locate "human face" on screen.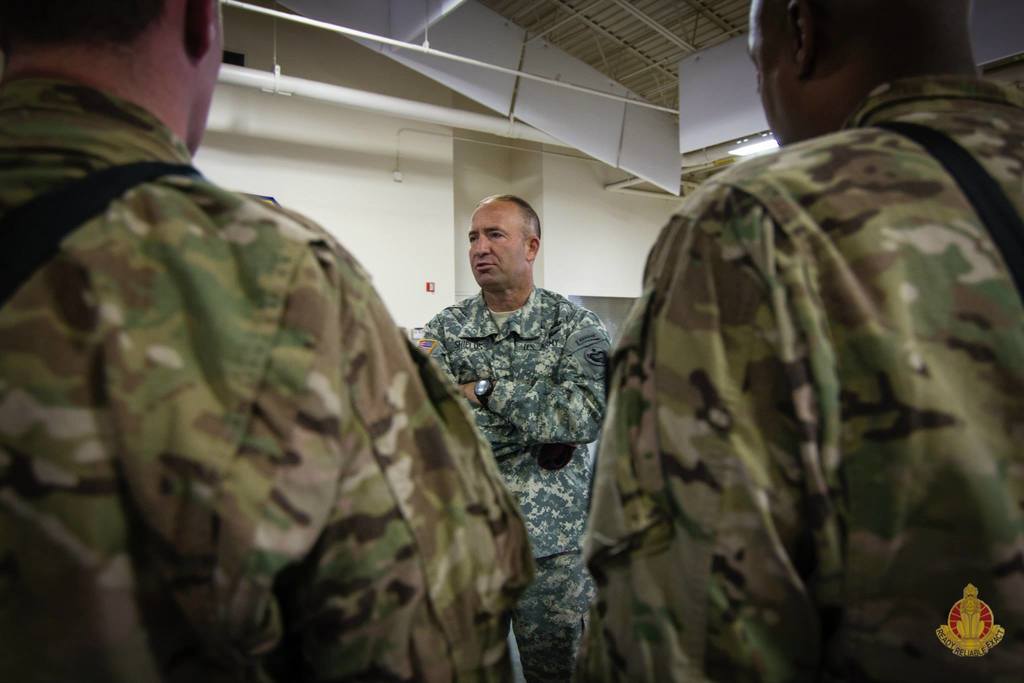
On screen at pyautogui.locateOnScreen(175, 0, 223, 145).
